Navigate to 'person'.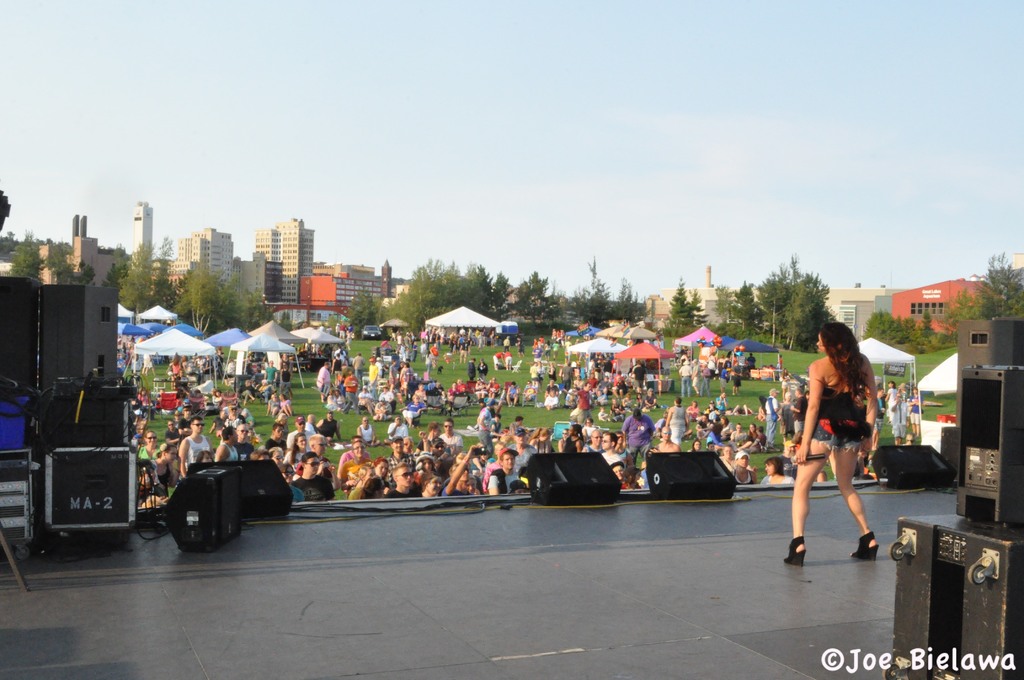
Navigation target: bbox(909, 385, 924, 436).
